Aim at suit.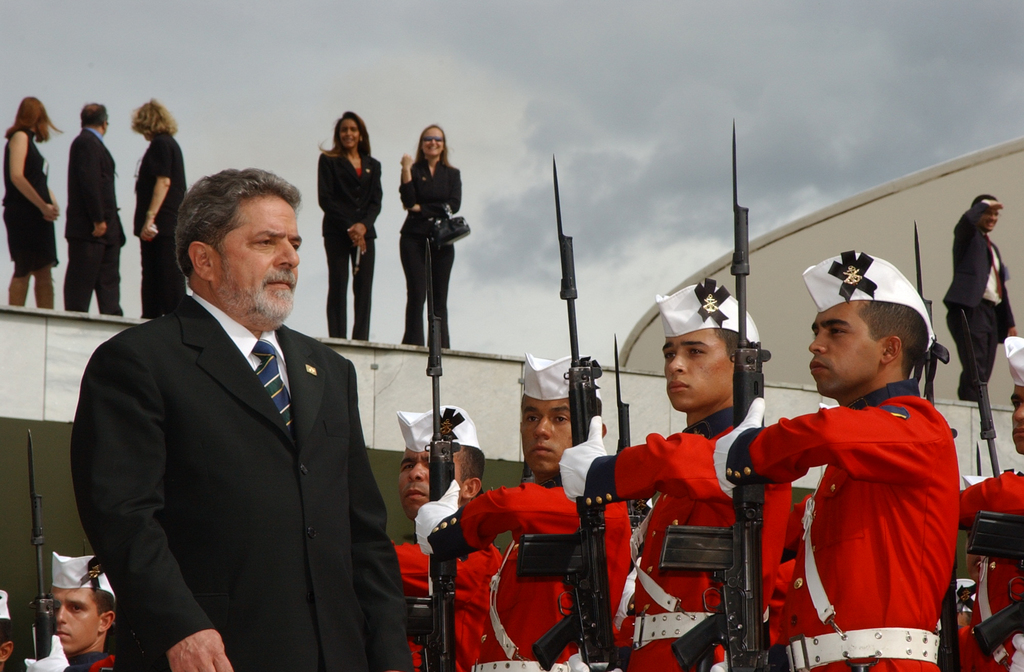
Aimed at l=61, t=128, r=124, b=315.
